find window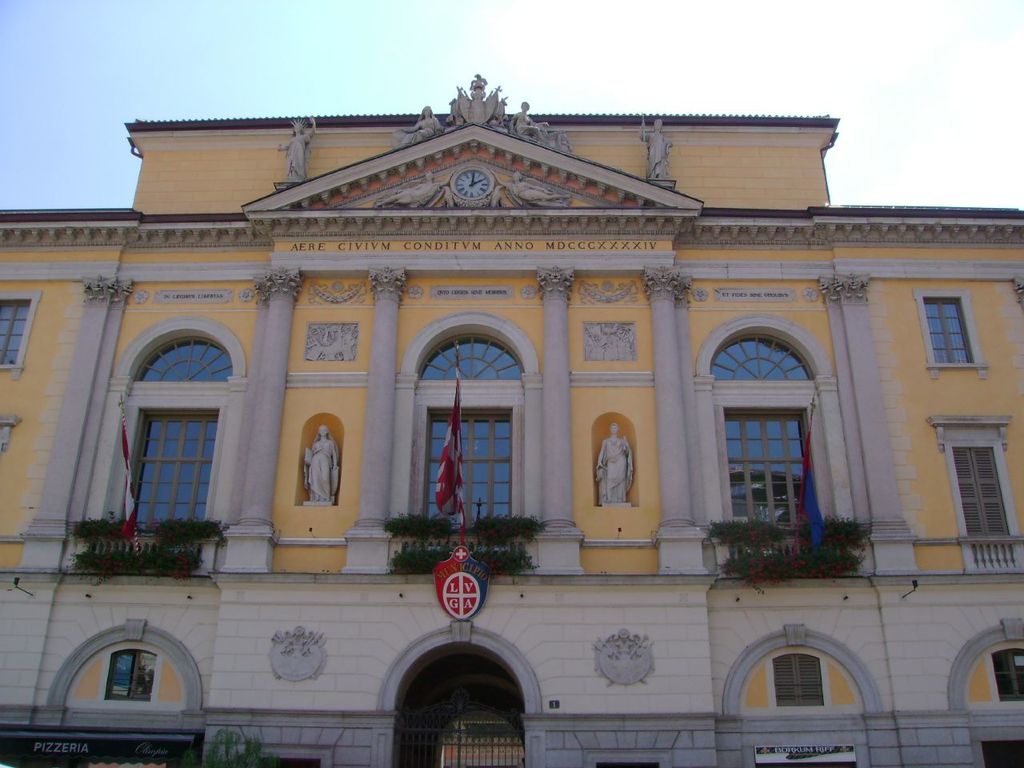
(991,646,1023,700)
